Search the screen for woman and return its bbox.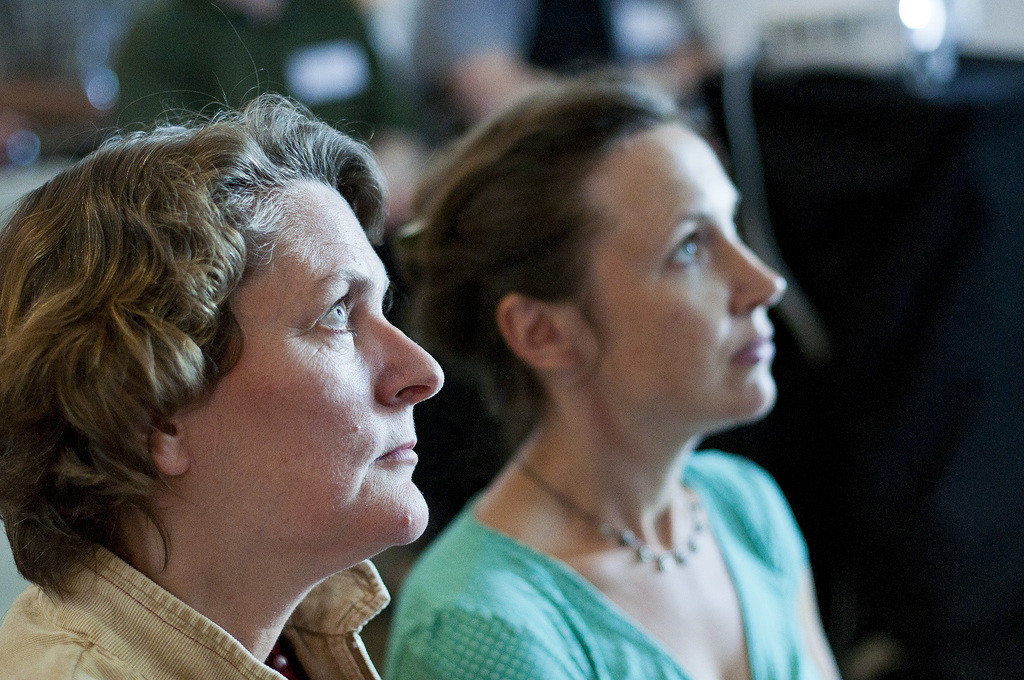
Found: (309,61,875,679).
